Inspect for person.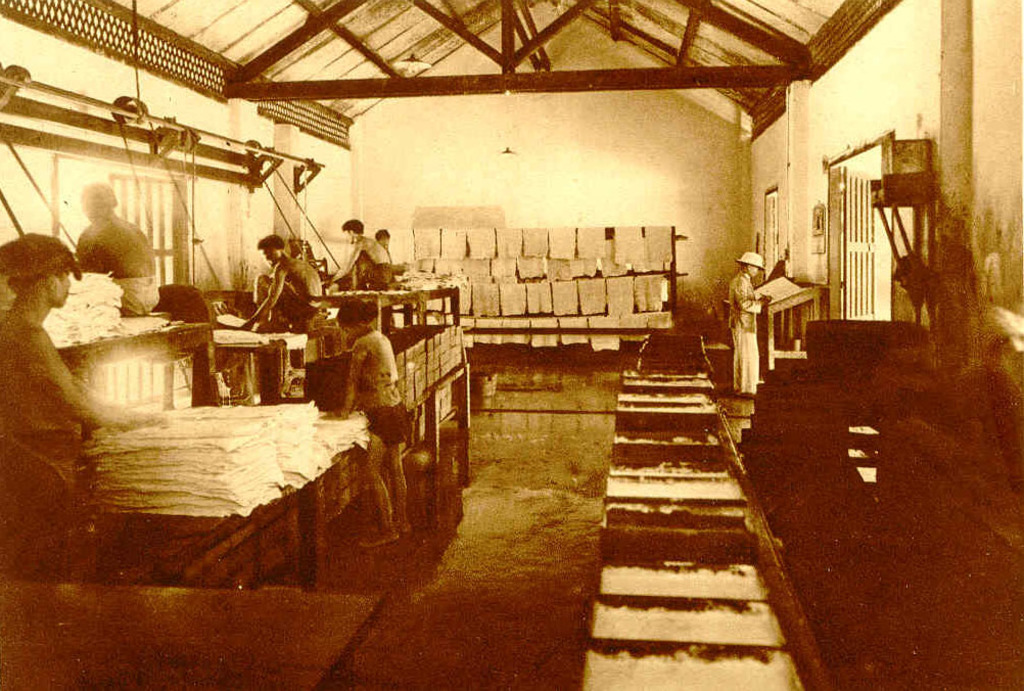
Inspection: detection(374, 222, 388, 254).
